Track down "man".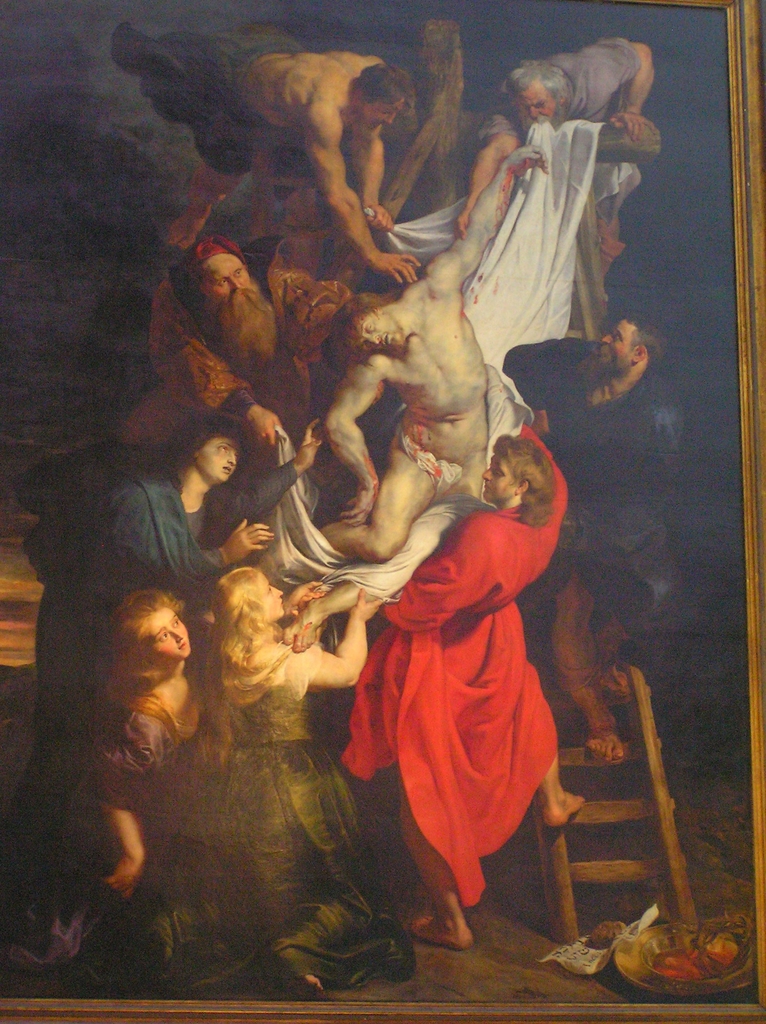
Tracked to bbox(120, 223, 353, 453).
